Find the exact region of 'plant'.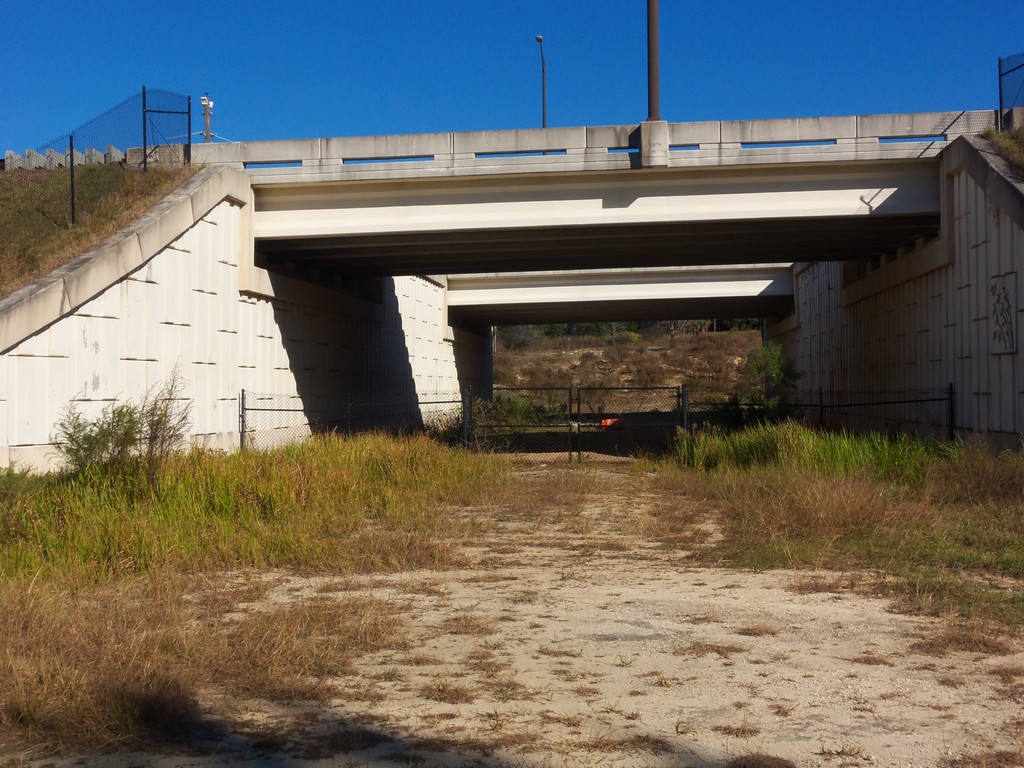
Exact region: Rect(483, 675, 530, 691).
